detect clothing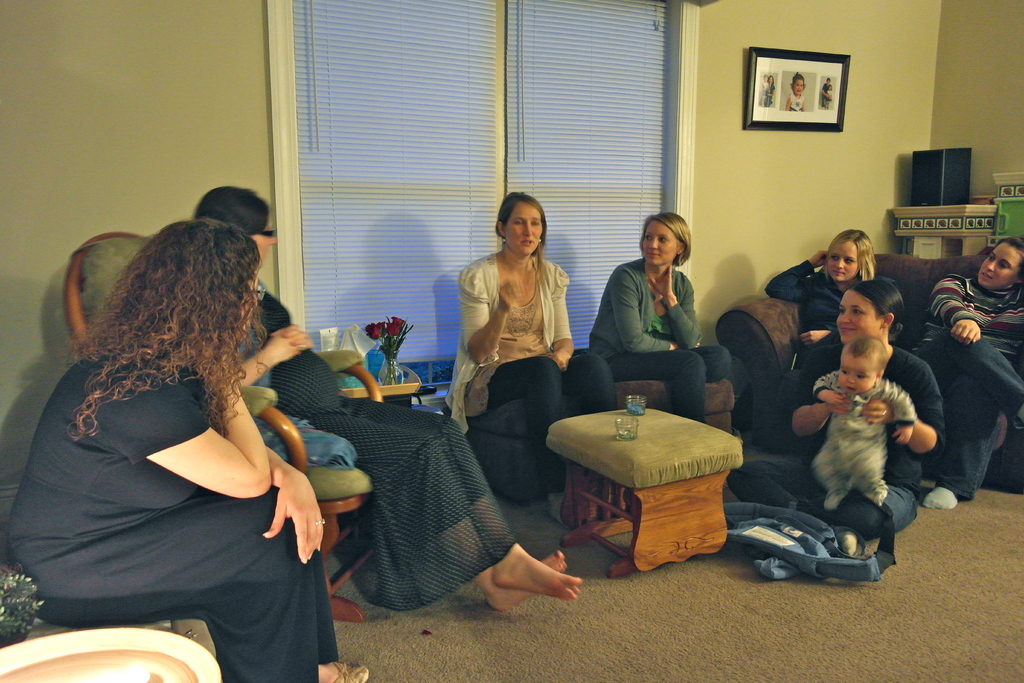
<bbox>733, 339, 941, 531</bbox>
